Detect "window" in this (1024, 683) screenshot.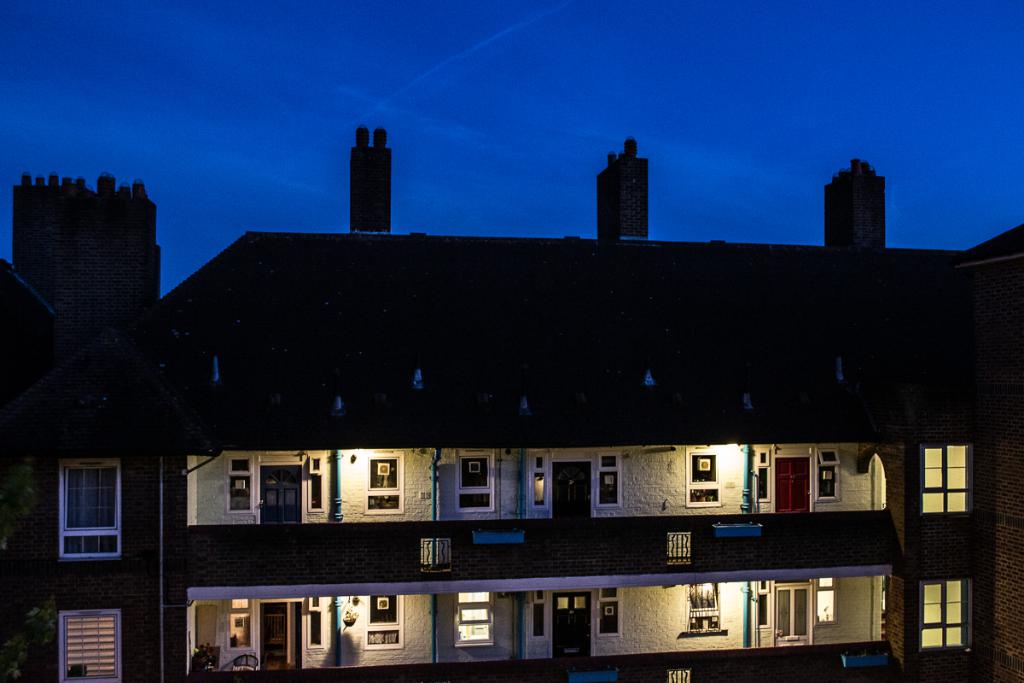
Detection: left=458, top=458, right=493, bottom=511.
